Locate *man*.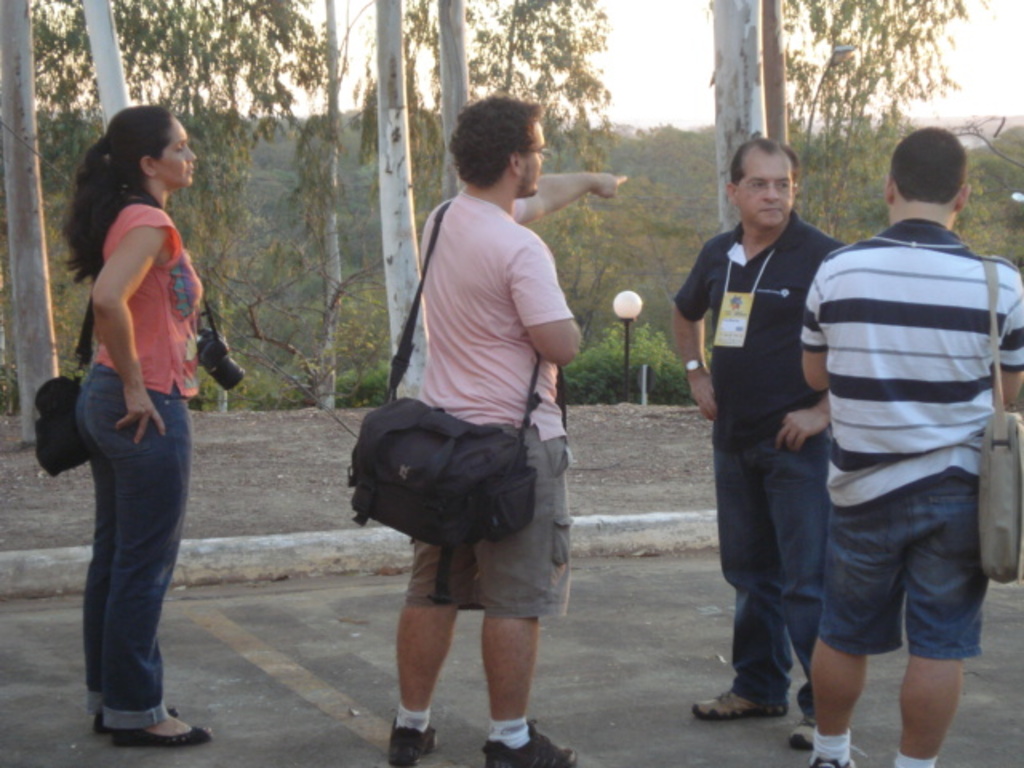
Bounding box: bbox=(666, 134, 843, 755).
